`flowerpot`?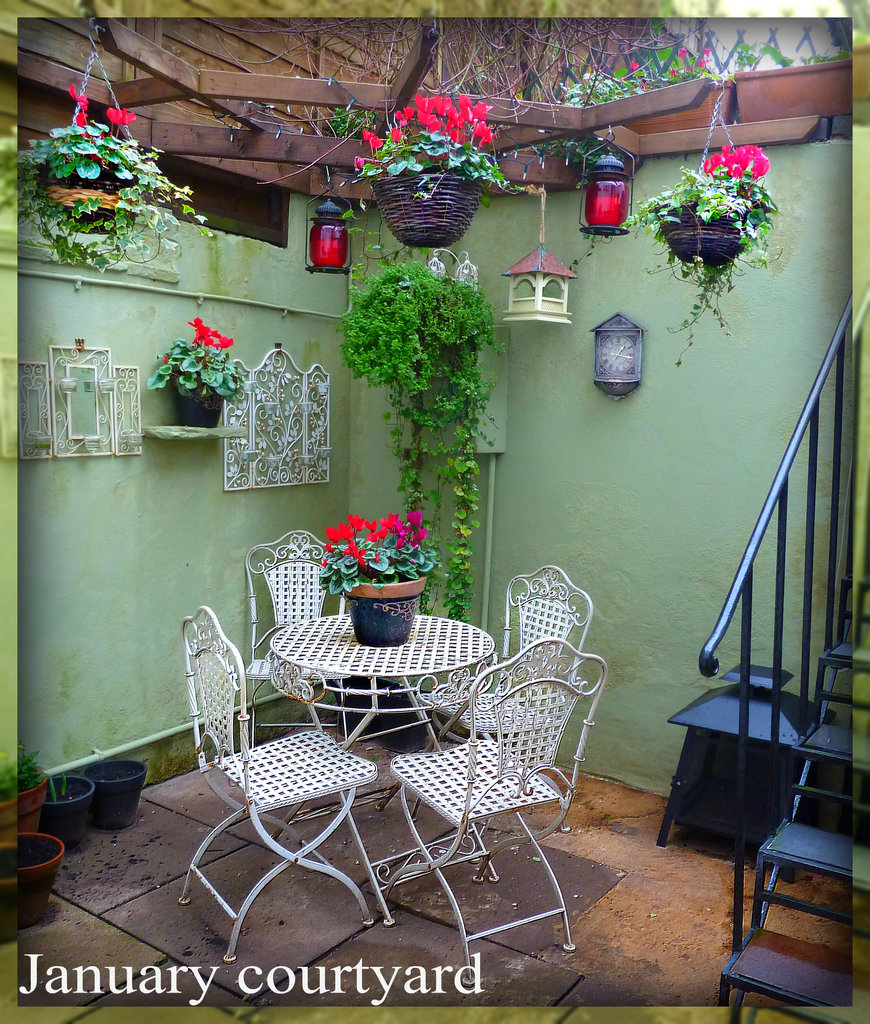
<region>48, 767, 95, 850</region>
